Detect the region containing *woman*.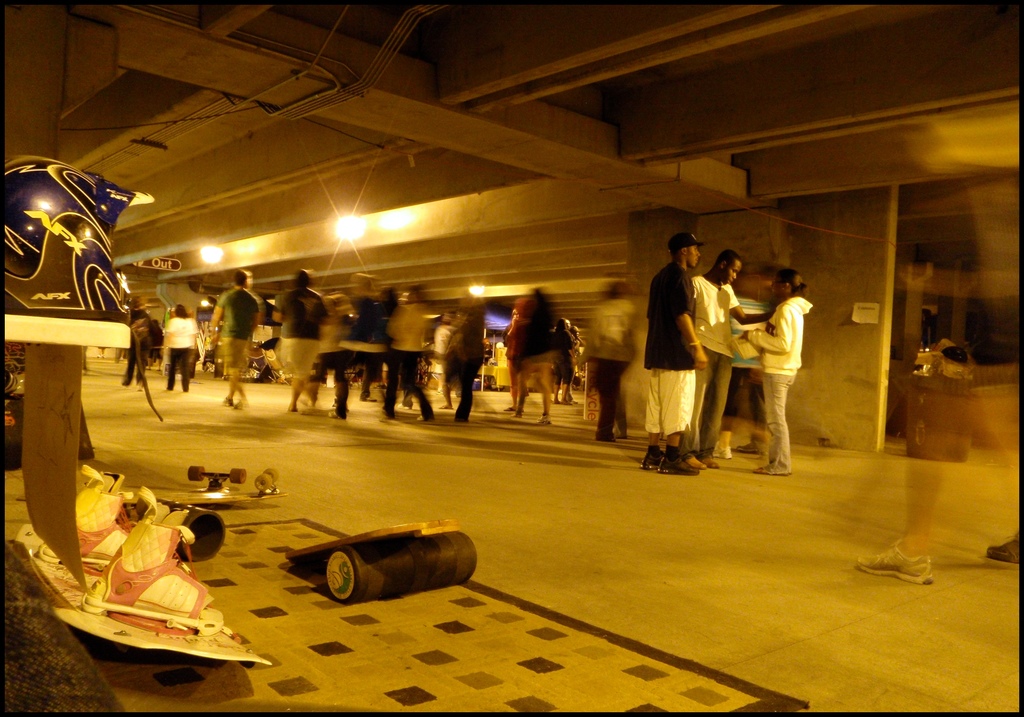
box=[515, 285, 555, 427].
